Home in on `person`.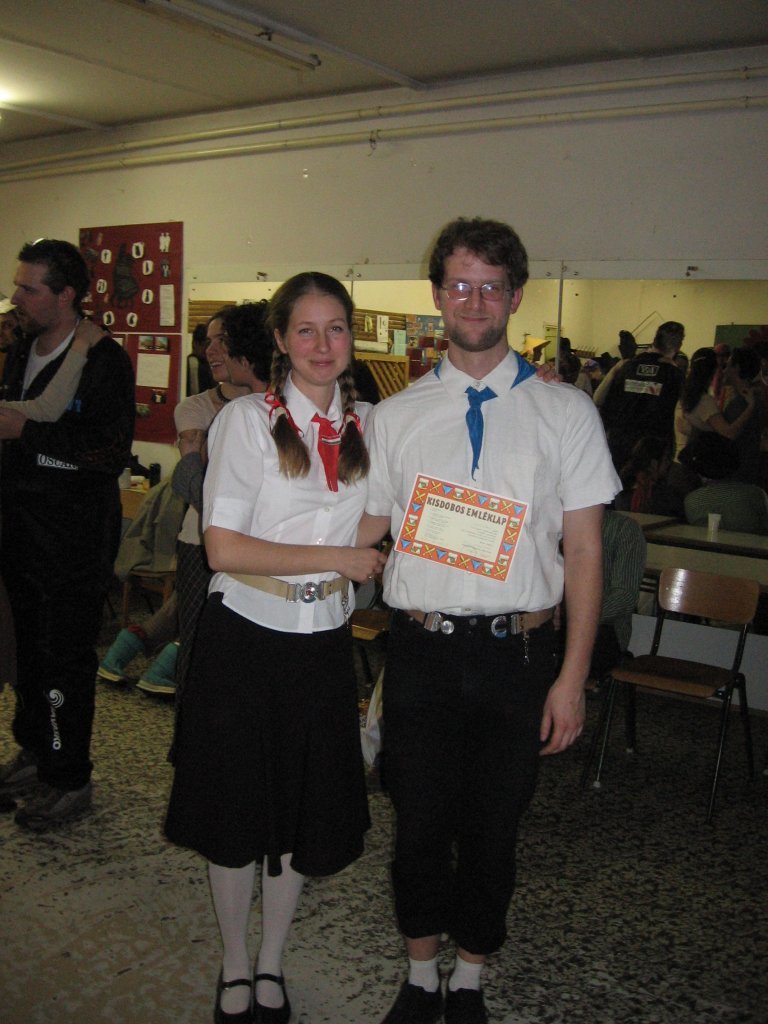
Homed in at crop(683, 345, 767, 500).
